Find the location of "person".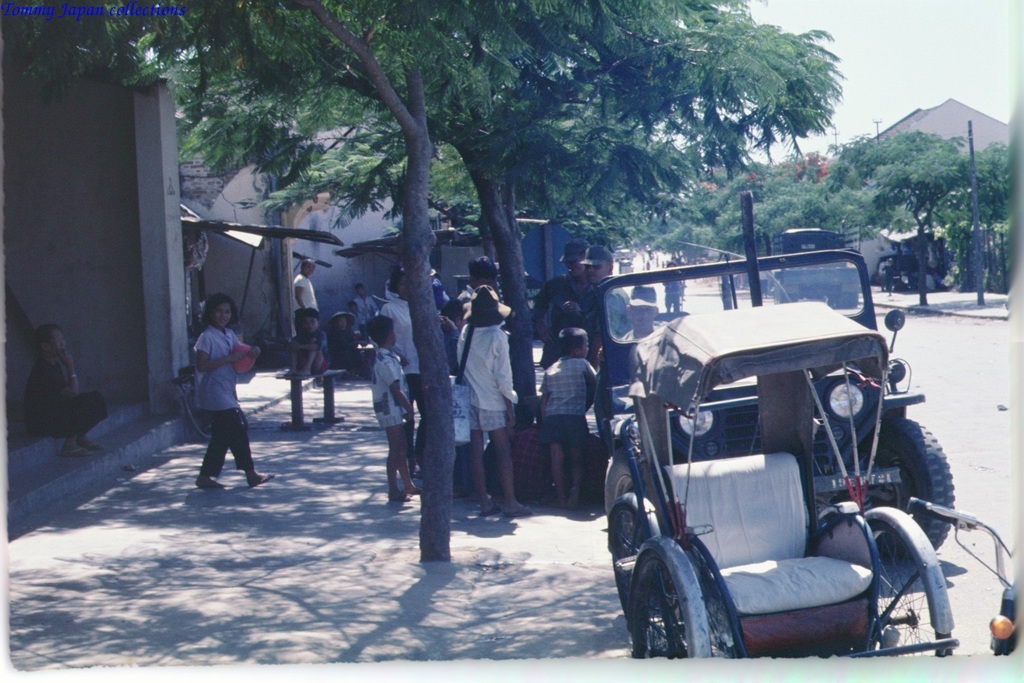
Location: box(563, 245, 633, 407).
